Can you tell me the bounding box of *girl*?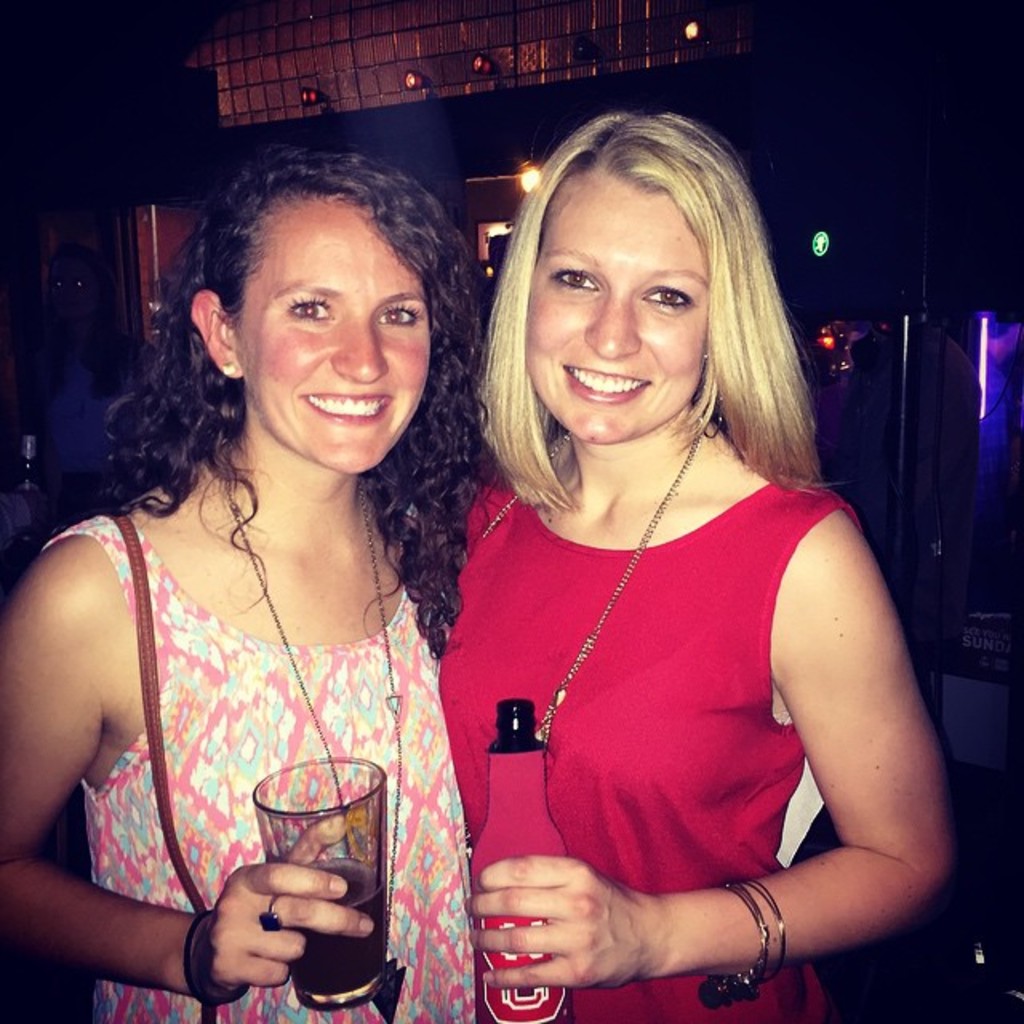
bbox(0, 146, 483, 1022).
